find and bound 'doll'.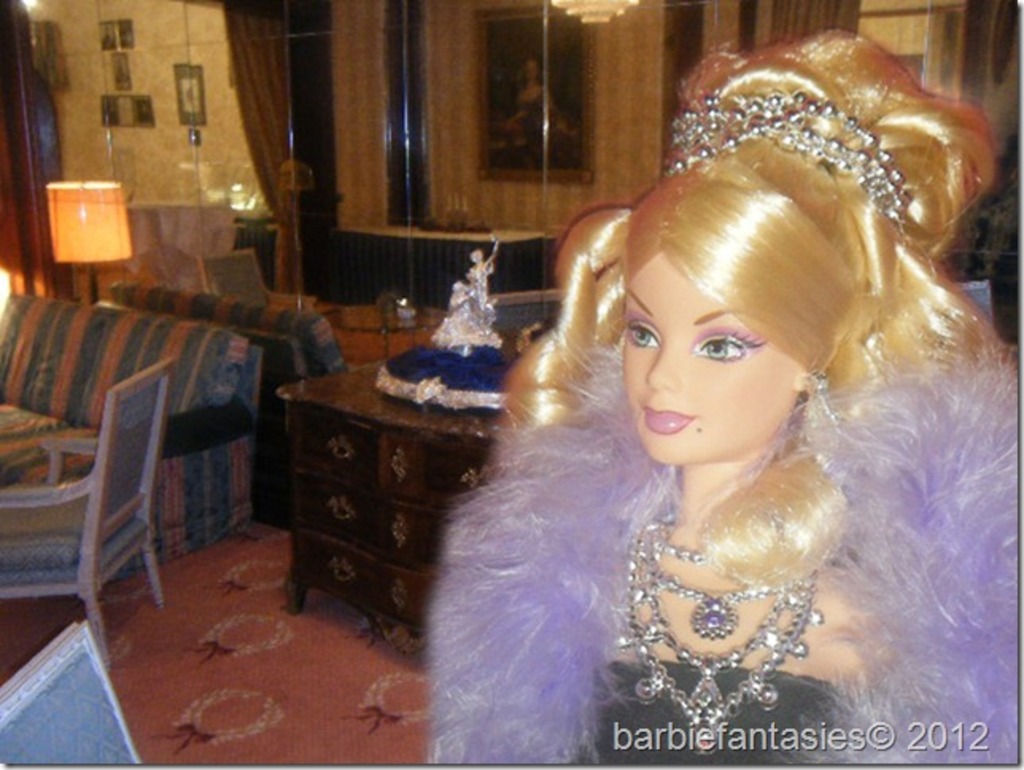
Bound: [393,72,968,745].
